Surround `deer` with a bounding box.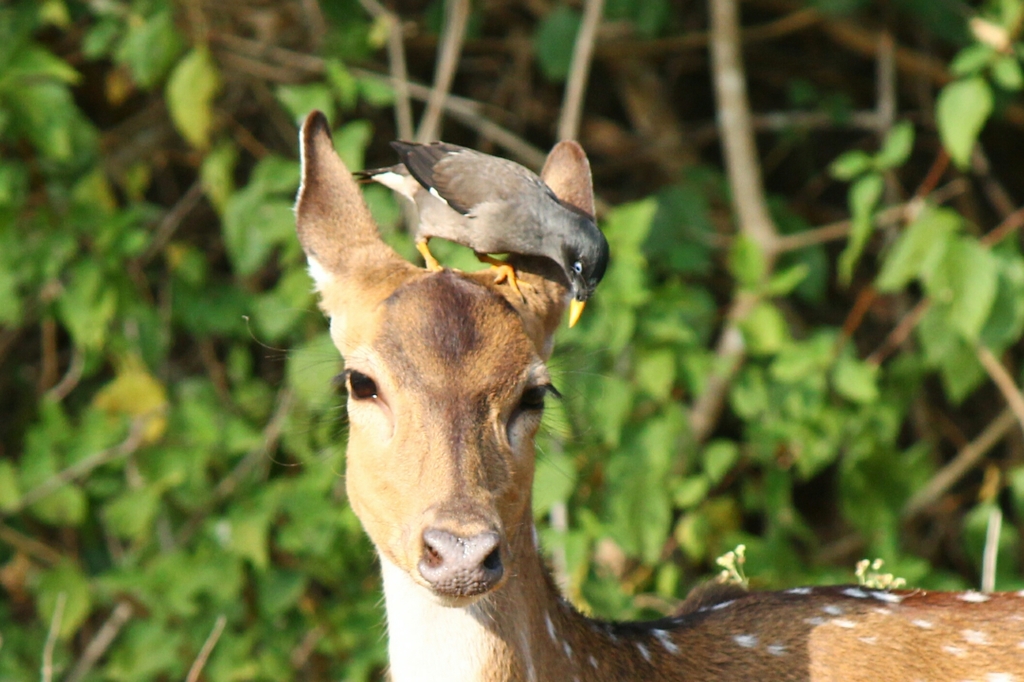
l=288, t=108, r=1023, b=681.
